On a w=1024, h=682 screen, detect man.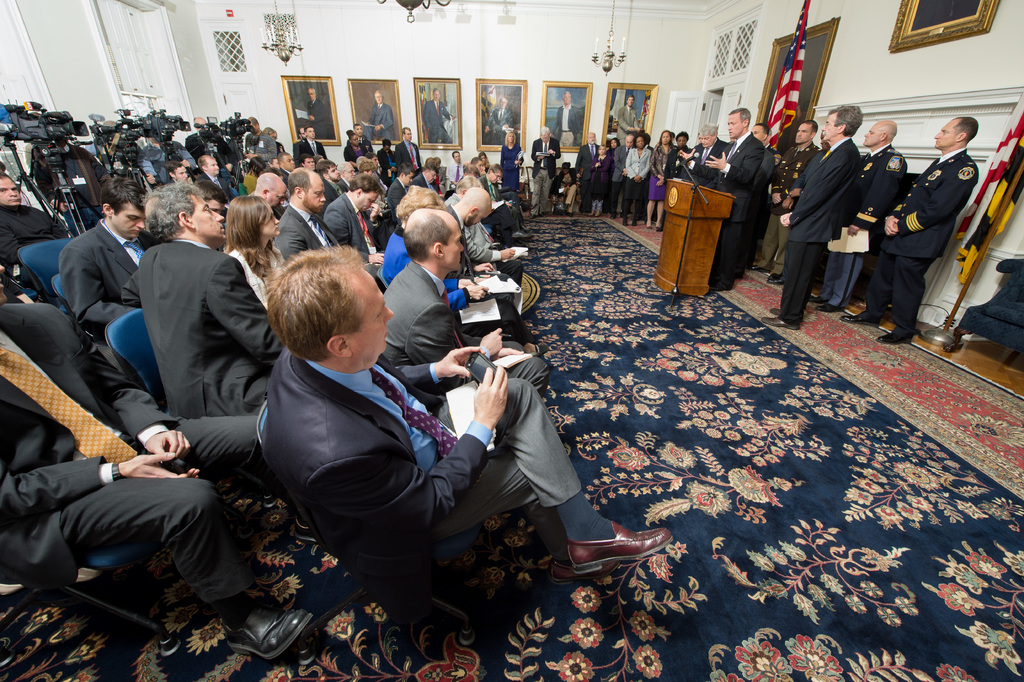
<bbox>168, 160, 190, 187</bbox>.
